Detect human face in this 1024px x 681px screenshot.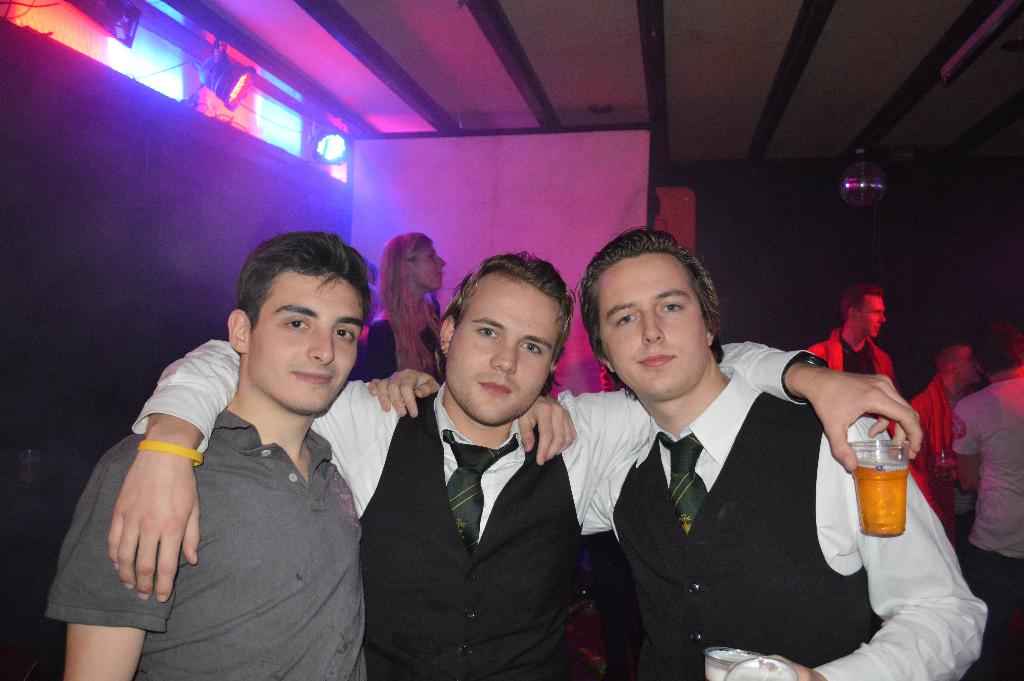
Detection: 414, 245, 447, 289.
